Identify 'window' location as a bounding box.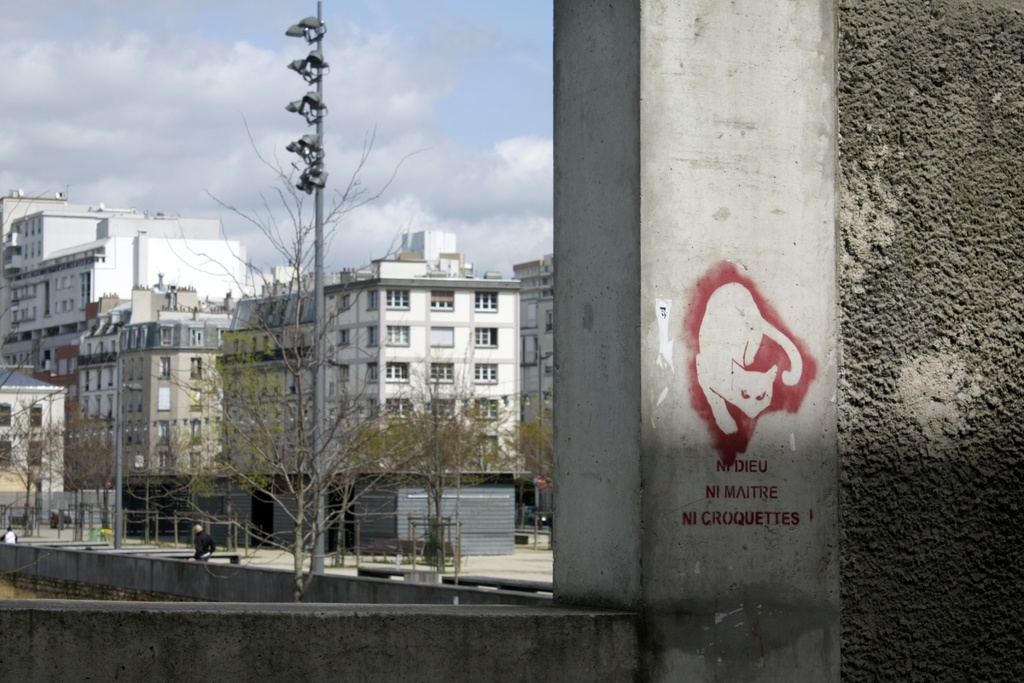
Rect(471, 327, 500, 347).
